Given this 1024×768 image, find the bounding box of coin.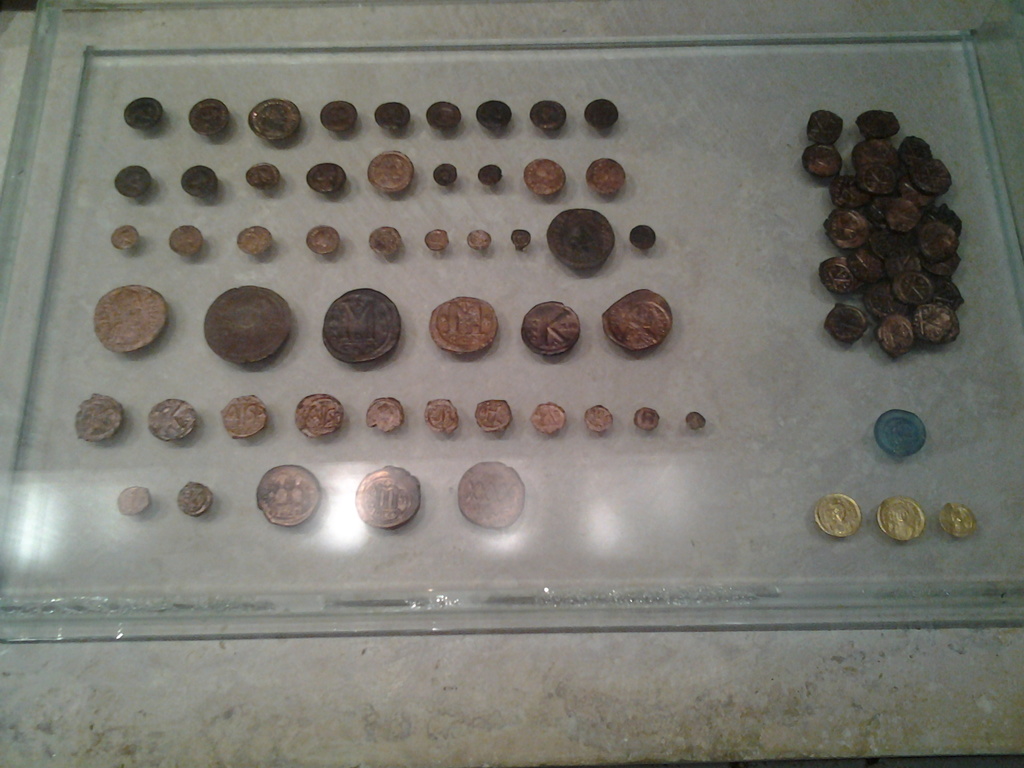
crop(433, 161, 458, 189).
